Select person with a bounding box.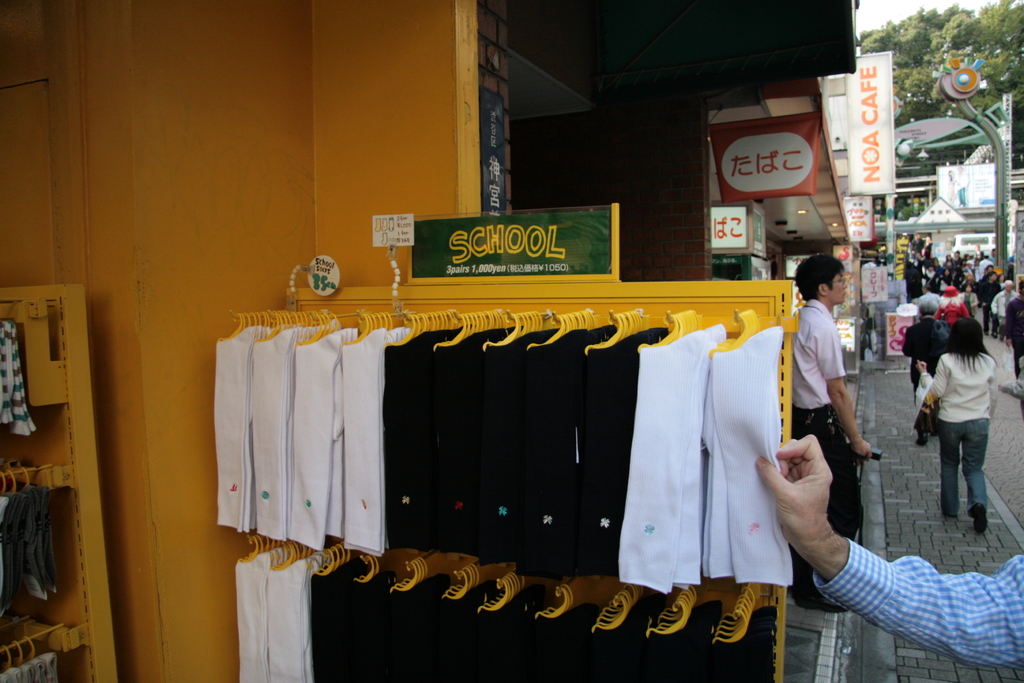
{"x1": 786, "y1": 249, "x2": 873, "y2": 609}.
